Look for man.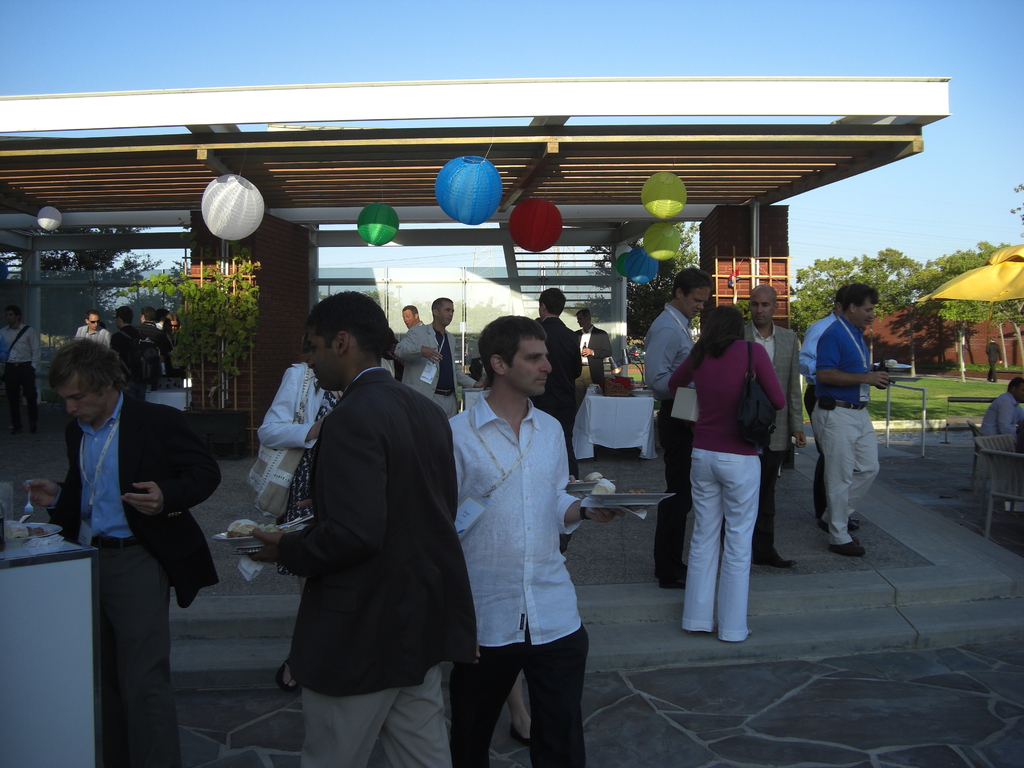
Found: 72 311 114 348.
